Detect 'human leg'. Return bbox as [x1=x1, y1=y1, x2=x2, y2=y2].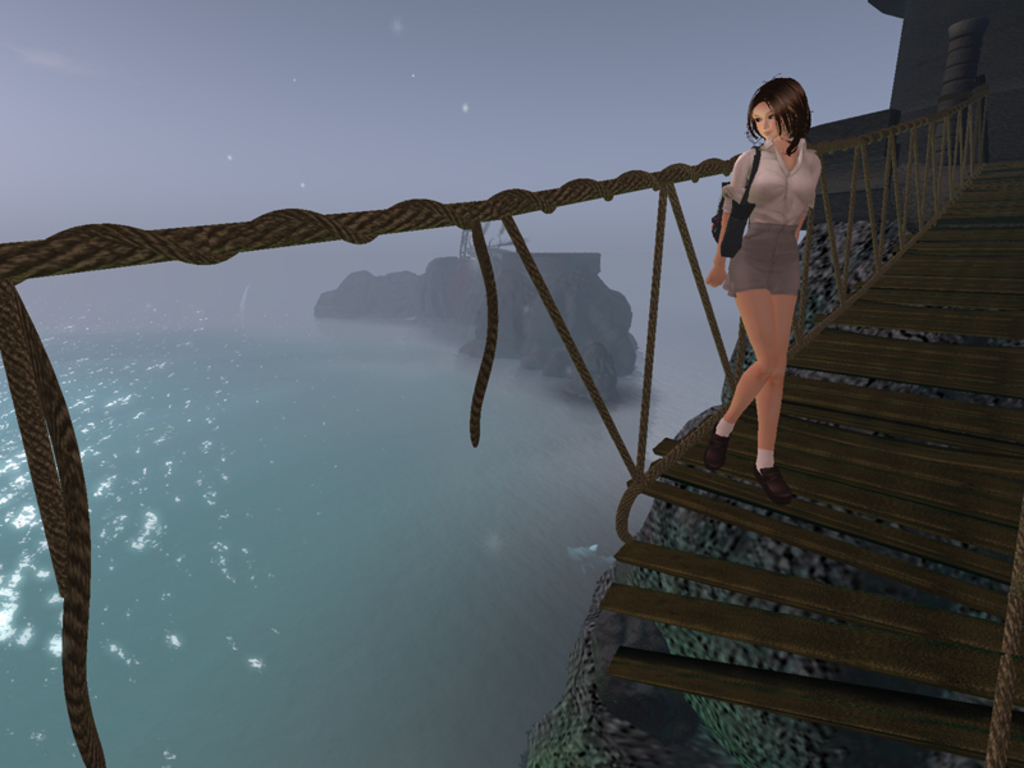
[x1=704, y1=242, x2=776, y2=470].
